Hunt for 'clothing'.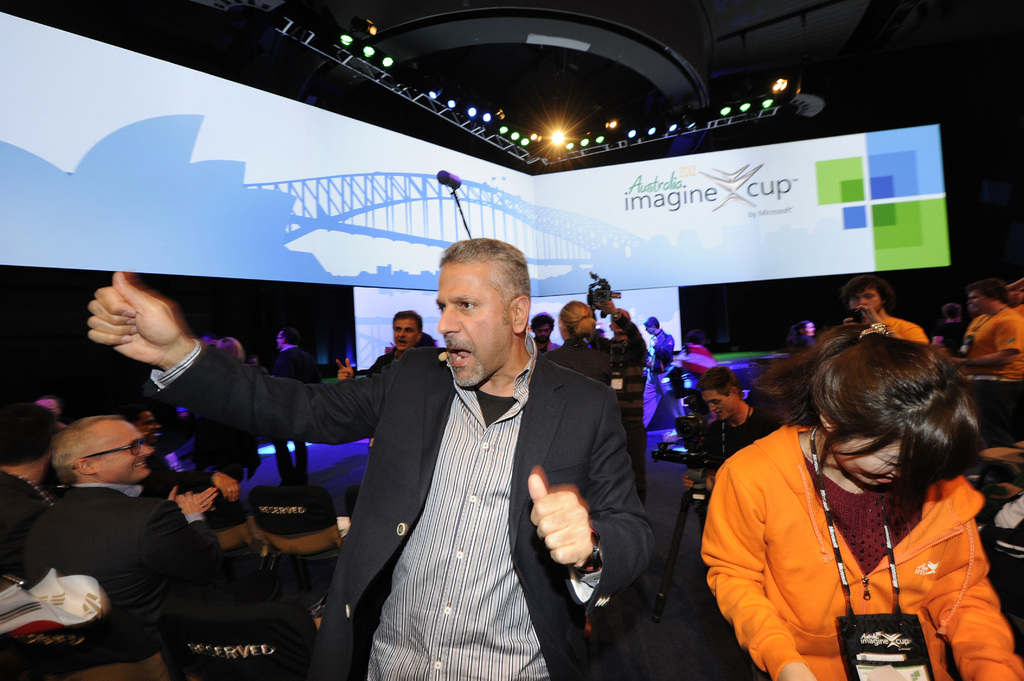
Hunted down at bbox=[548, 340, 614, 384].
